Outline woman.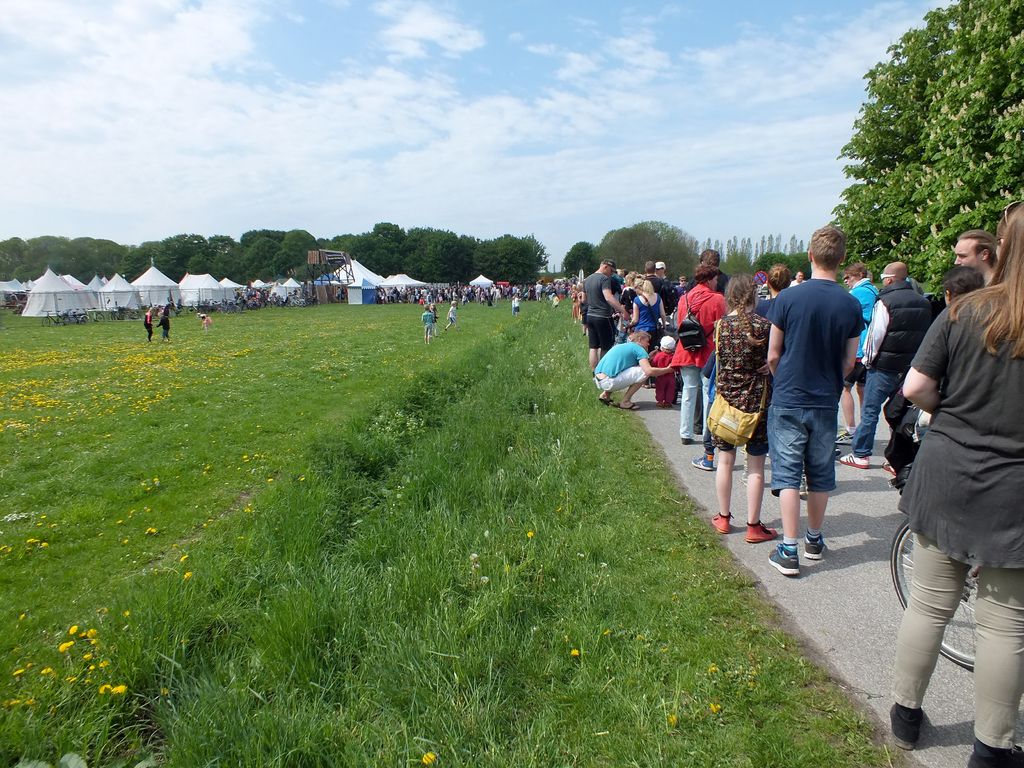
Outline: select_region(754, 262, 789, 319).
